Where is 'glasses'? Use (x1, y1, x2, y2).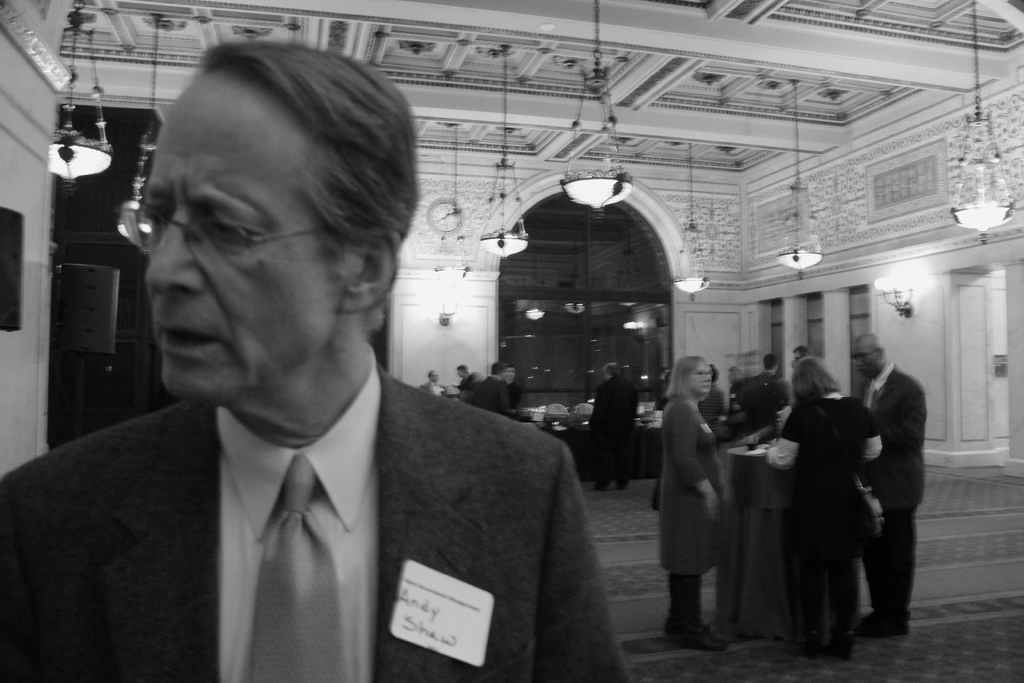
(690, 369, 714, 377).
